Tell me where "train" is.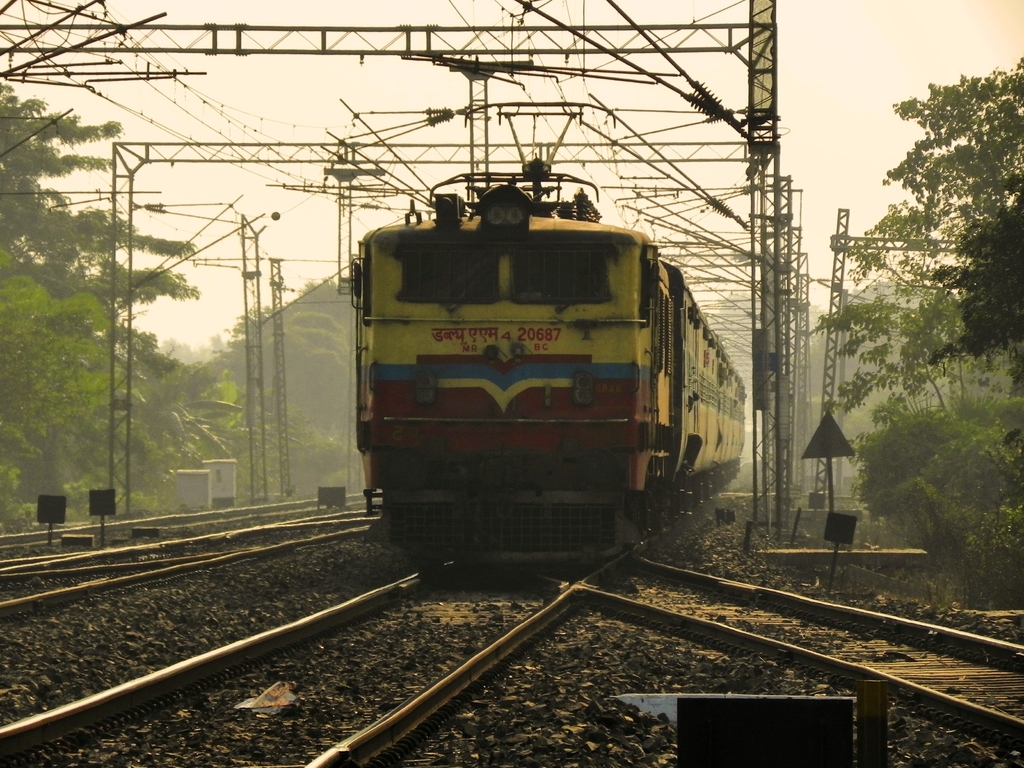
"train" is at (355, 100, 747, 567).
